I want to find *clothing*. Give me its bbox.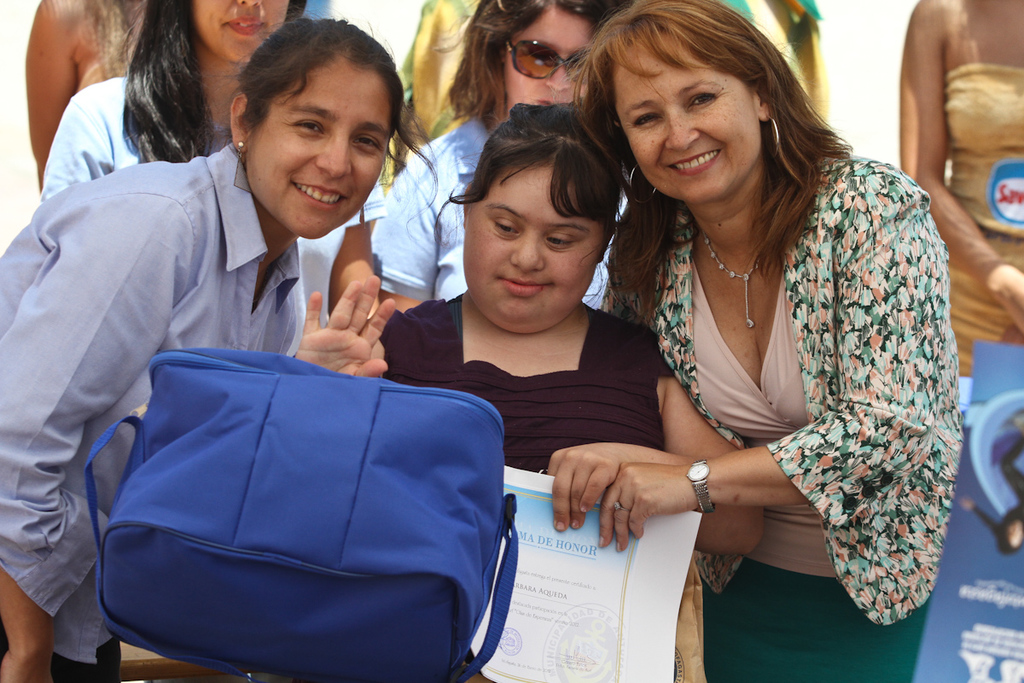
{"left": 0, "top": 143, "right": 331, "bottom": 682}.
